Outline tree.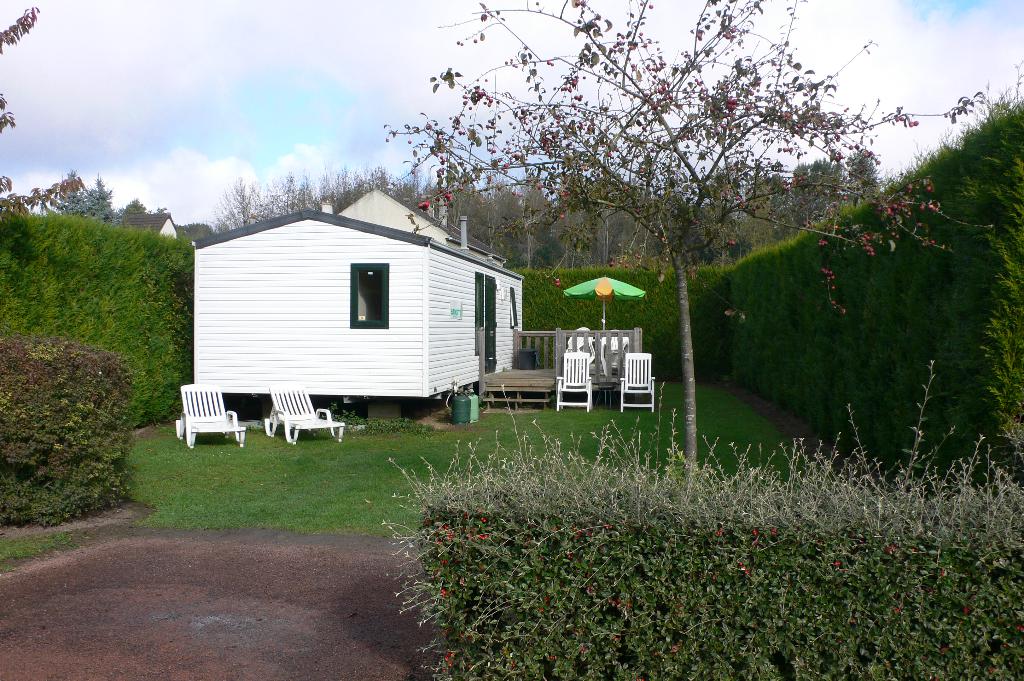
Outline: l=384, t=0, r=993, b=490.
